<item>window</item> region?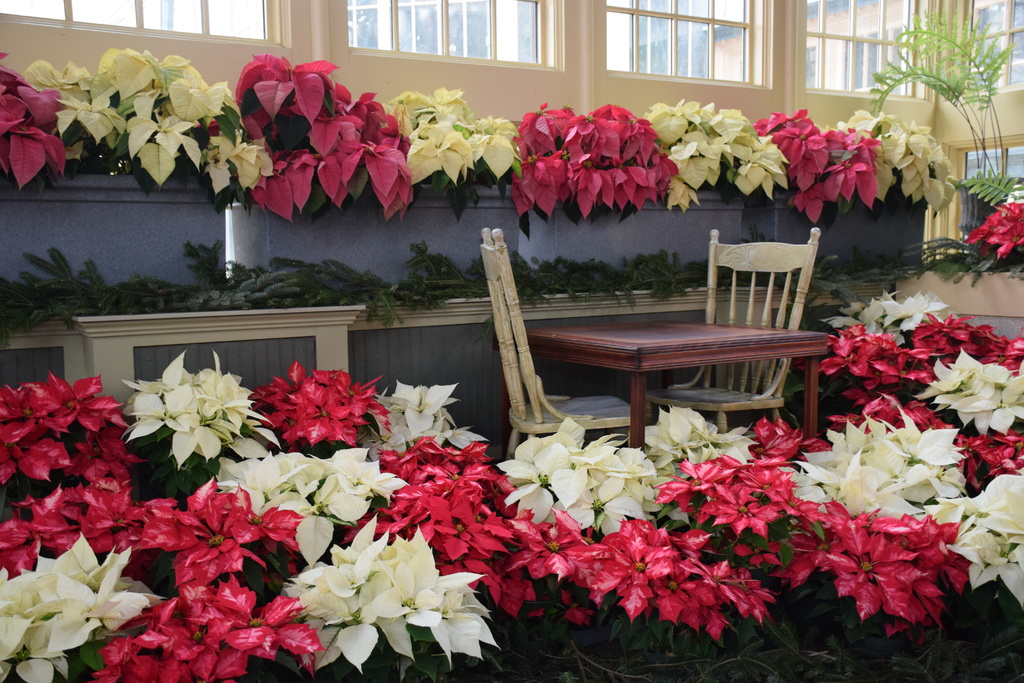
left=965, top=0, right=1023, bottom=90
